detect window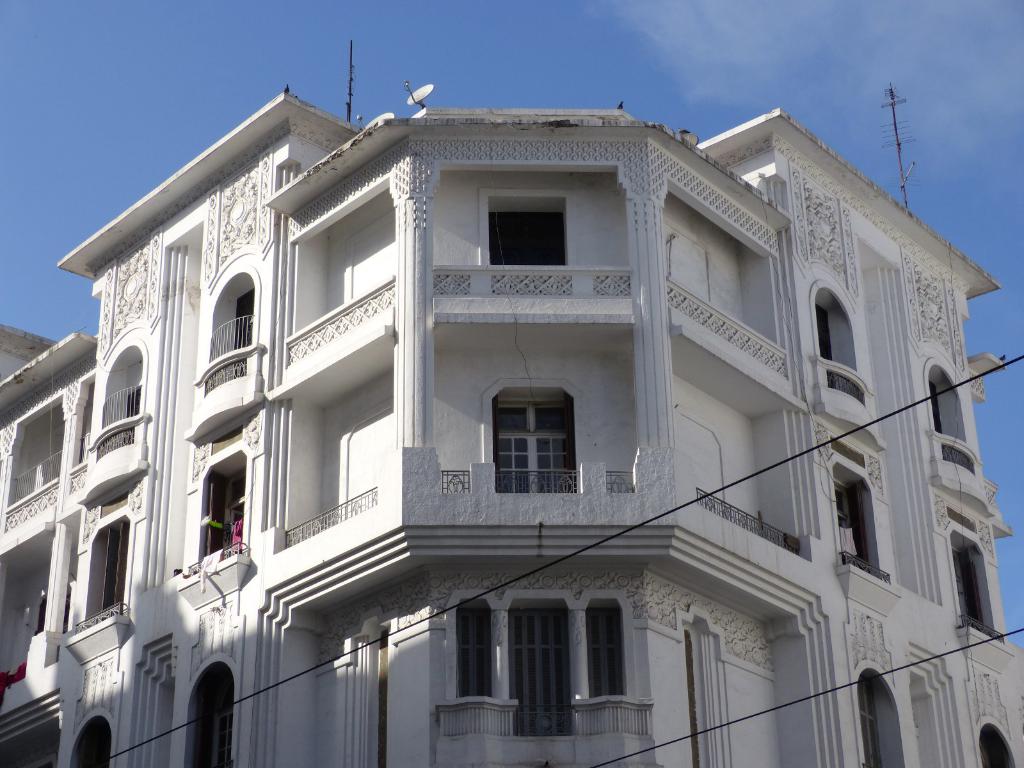
box(504, 610, 571, 734)
